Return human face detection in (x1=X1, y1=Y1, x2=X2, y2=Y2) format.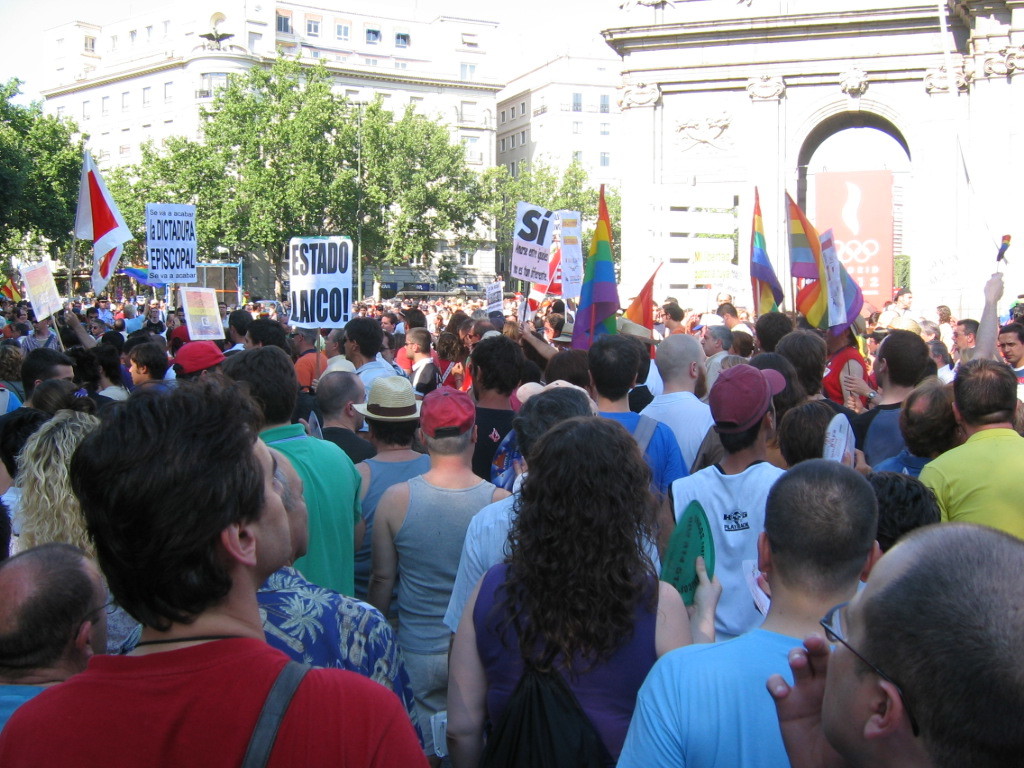
(x1=38, y1=323, x2=43, y2=324).
